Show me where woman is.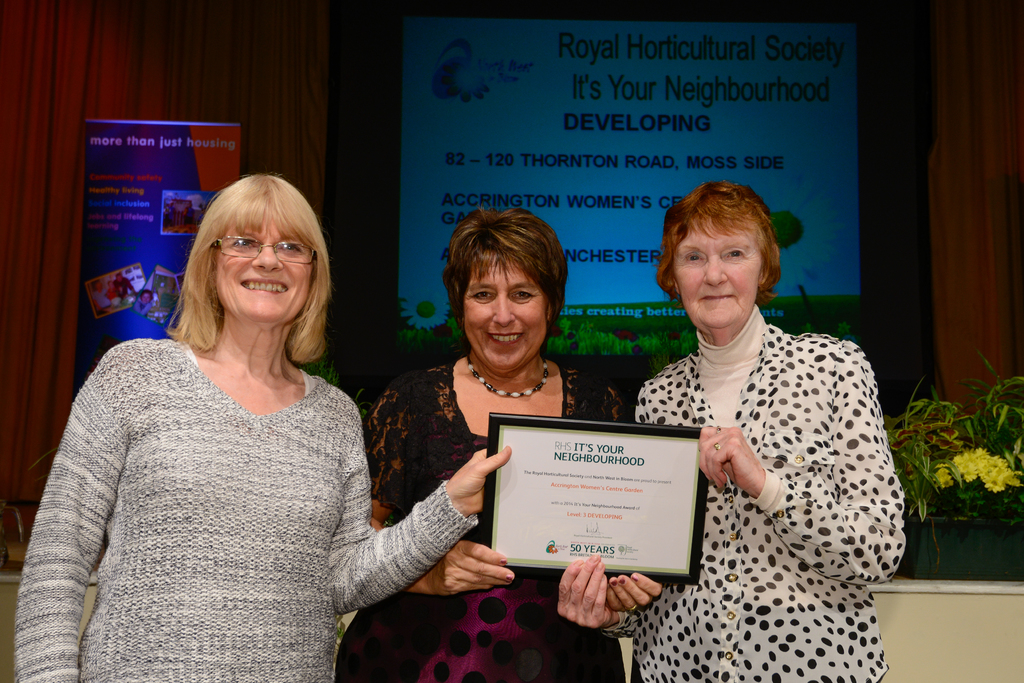
woman is at 37, 168, 445, 682.
